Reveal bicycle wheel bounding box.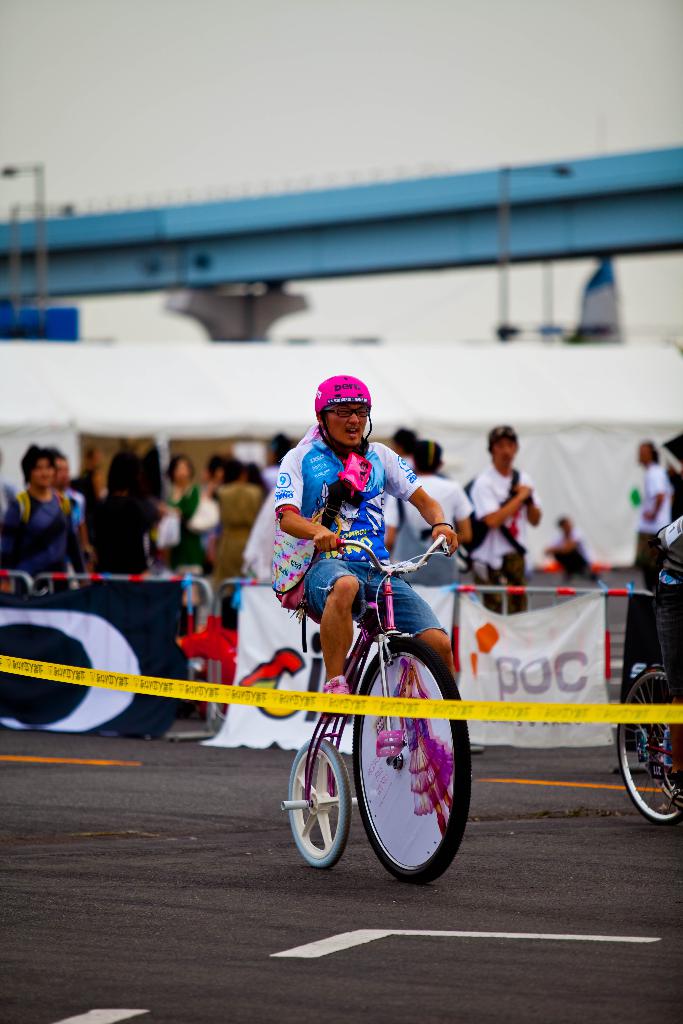
Revealed: <box>347,625,473,895</box>.
